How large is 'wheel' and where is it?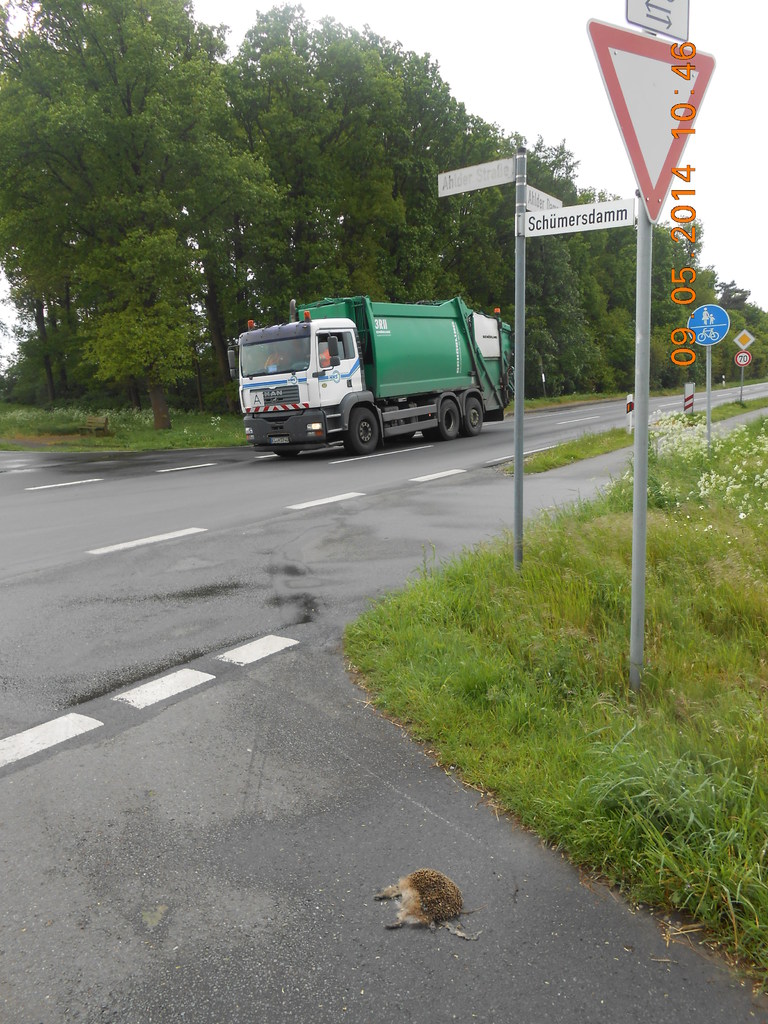
Bounding box: bbox=(278, 445, 301, 457).
